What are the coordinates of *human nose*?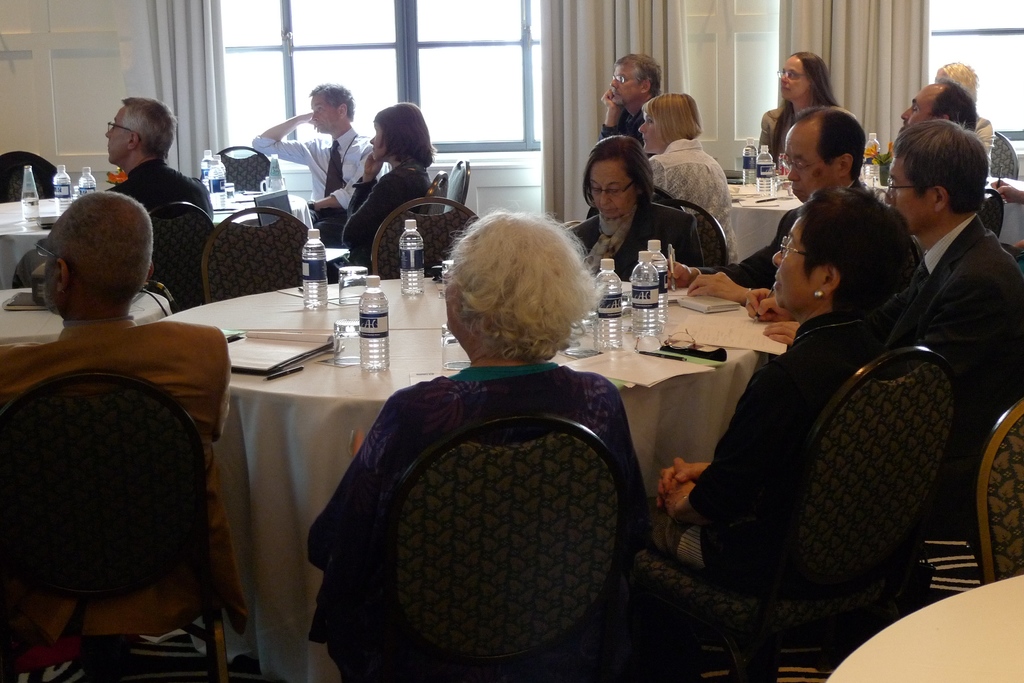
901 108 913 121.
